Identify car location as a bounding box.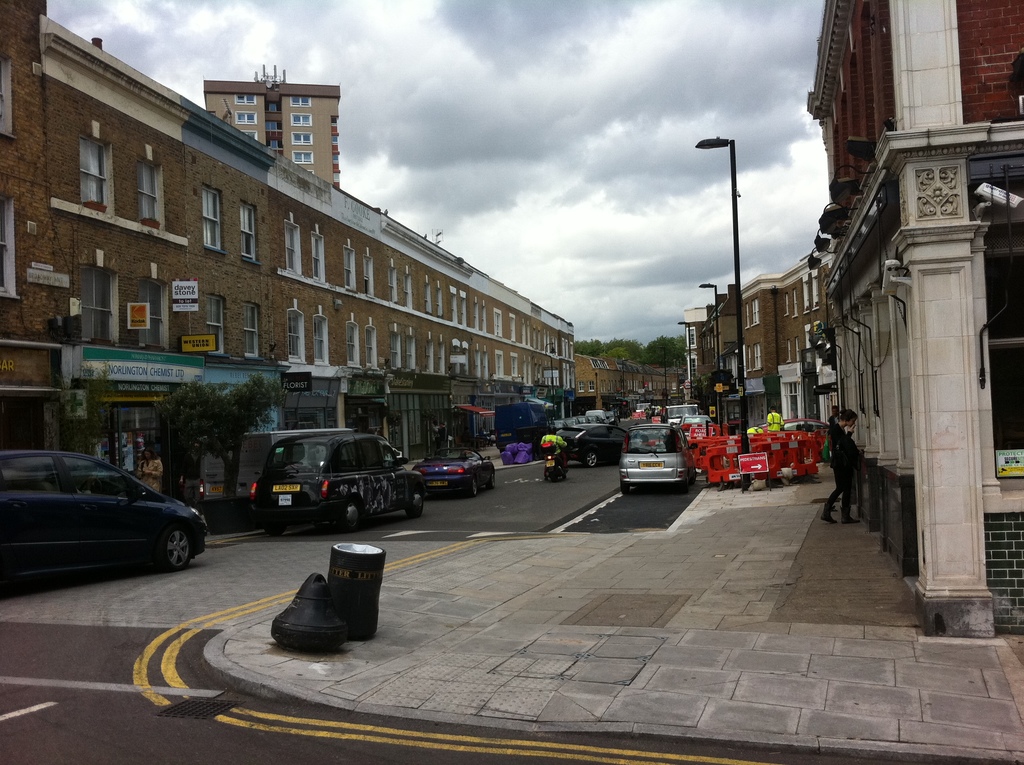
bbox(559, 423, 630, 472).
